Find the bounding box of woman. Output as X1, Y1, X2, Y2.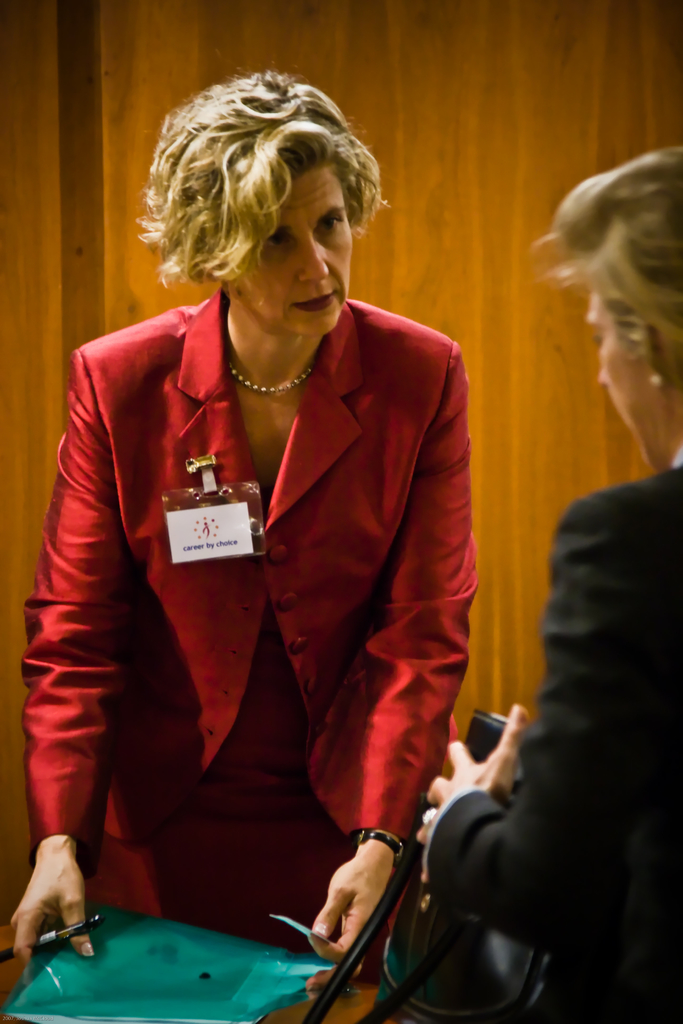
417, 145, 682, 1021.
